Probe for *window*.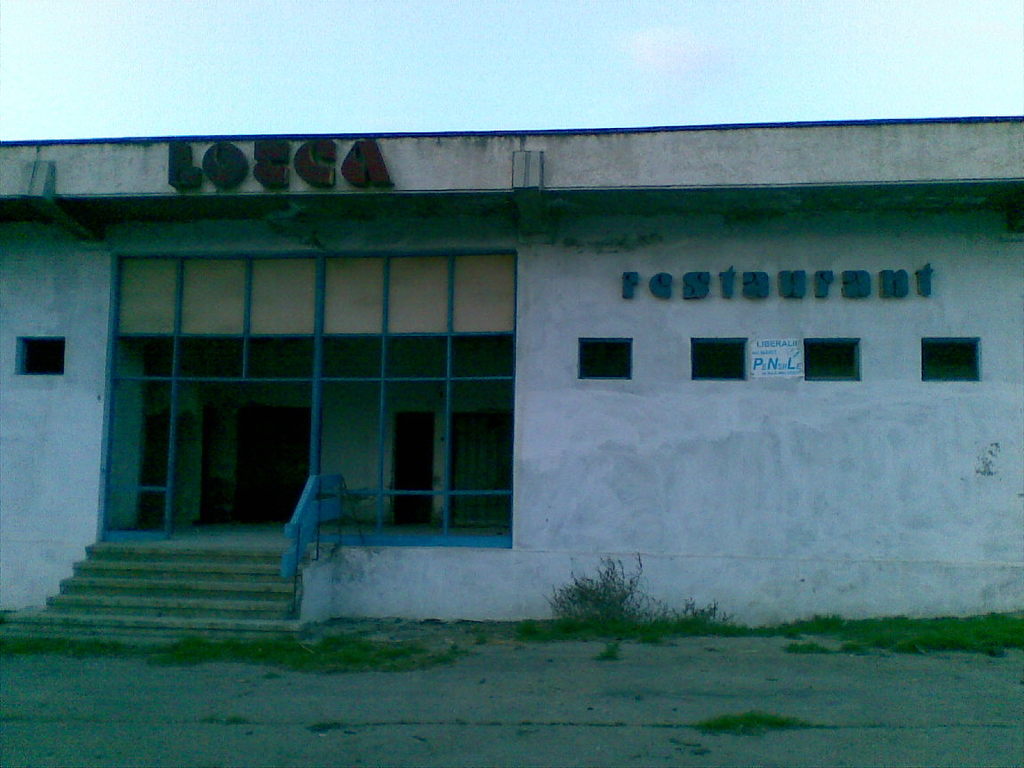
Probe result: region(107, 196, 563, 572).
